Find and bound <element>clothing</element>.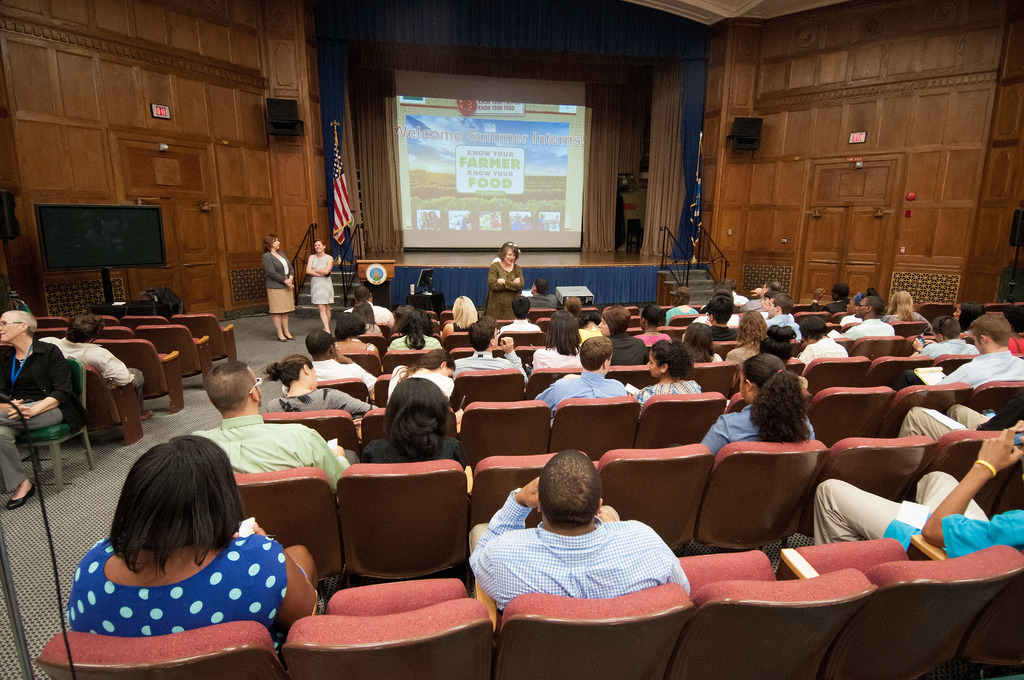
Bound: <region>878, 311, 933, 325</region>.
